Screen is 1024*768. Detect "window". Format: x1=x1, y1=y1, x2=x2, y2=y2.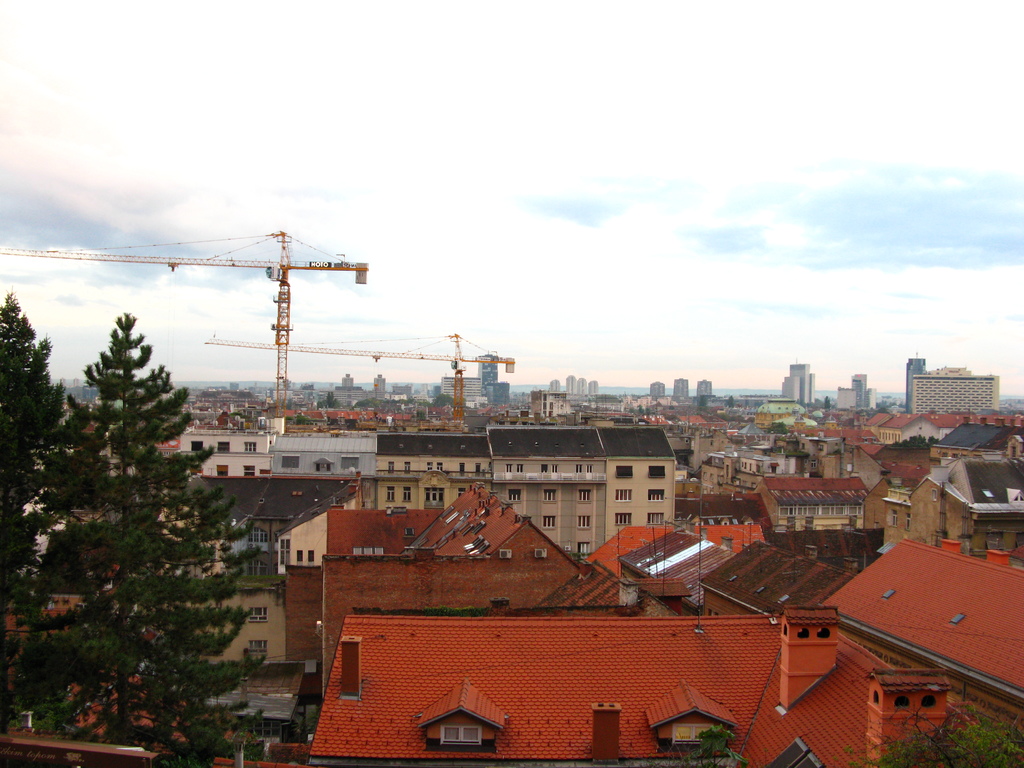
x1=580, y1=518, x2=591, y2=531.
